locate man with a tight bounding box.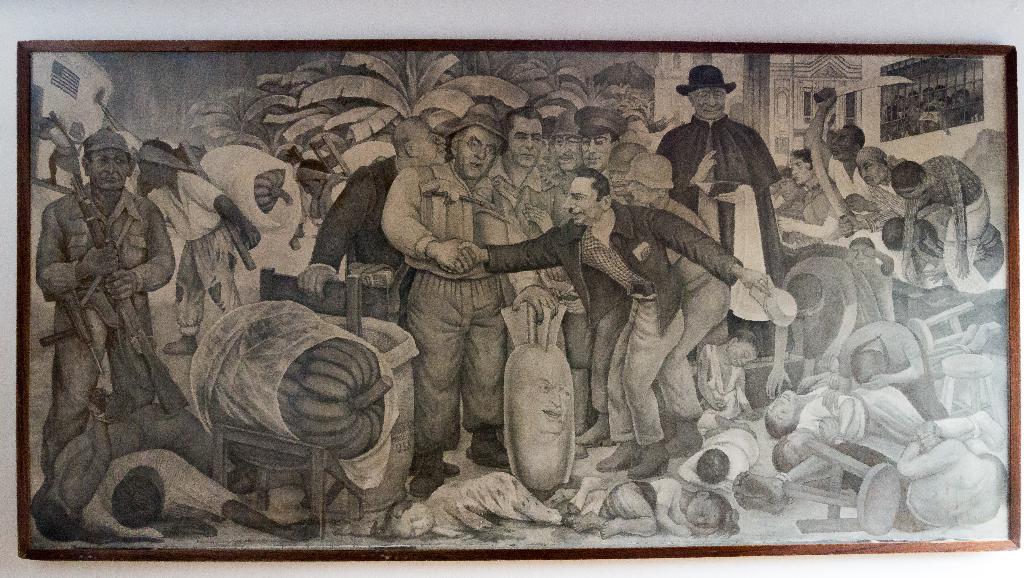
box(376, 99, 513, 497).
